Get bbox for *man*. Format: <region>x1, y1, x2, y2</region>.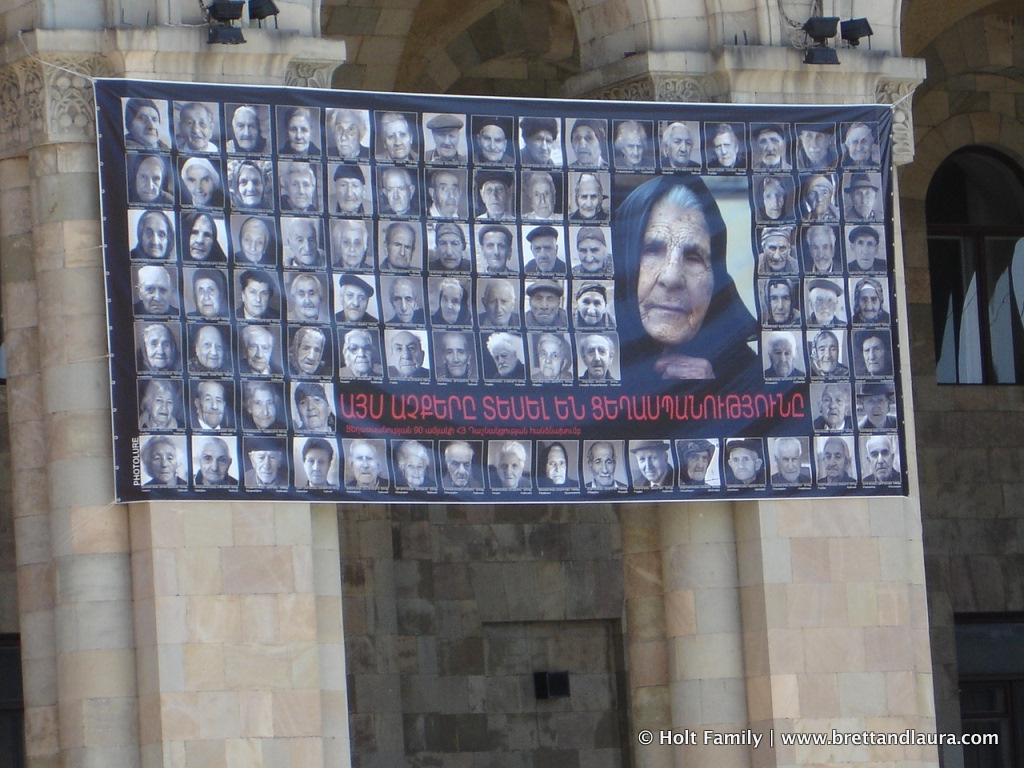
<region>475, 166, 511, 221</region>.
